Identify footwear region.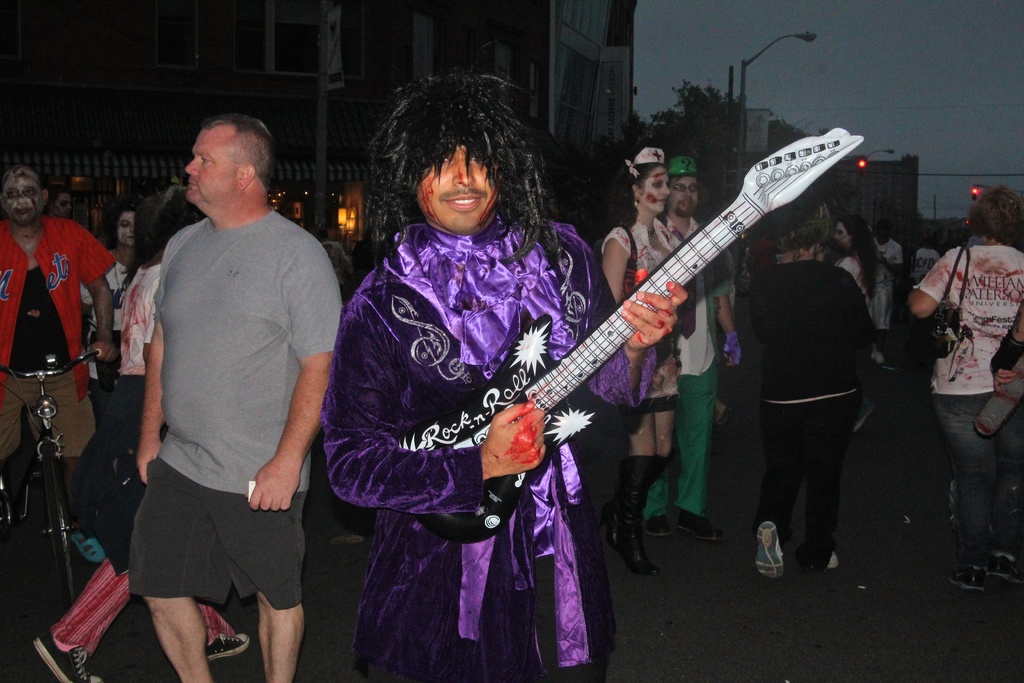
Region: detection(614, 452, 665, 579).
